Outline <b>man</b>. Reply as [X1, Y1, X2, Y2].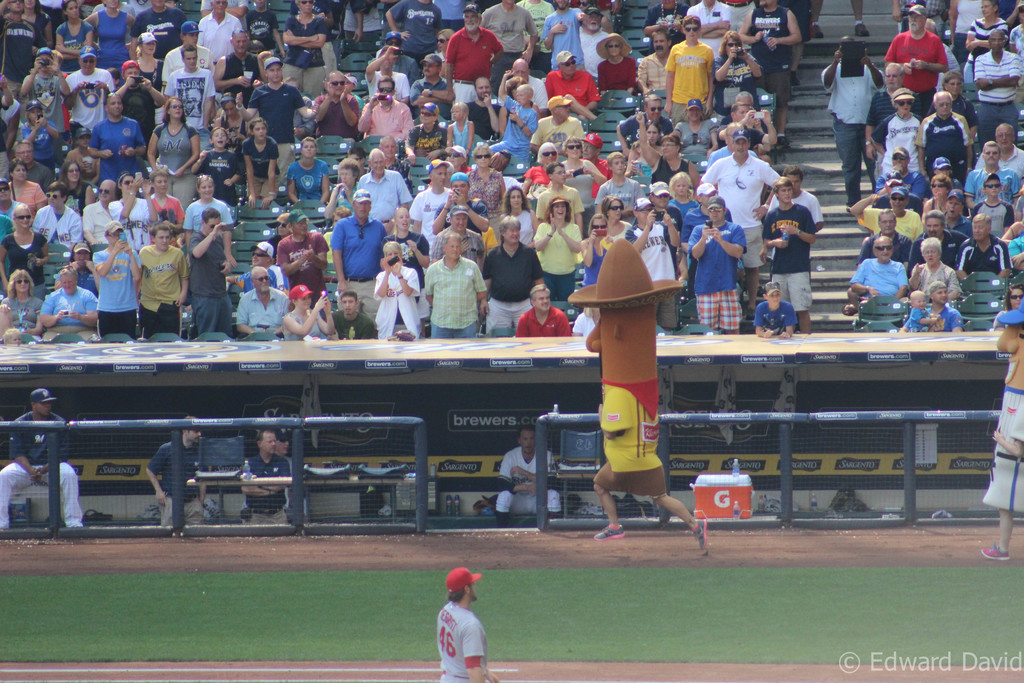
[198, 0, 246, 98].
